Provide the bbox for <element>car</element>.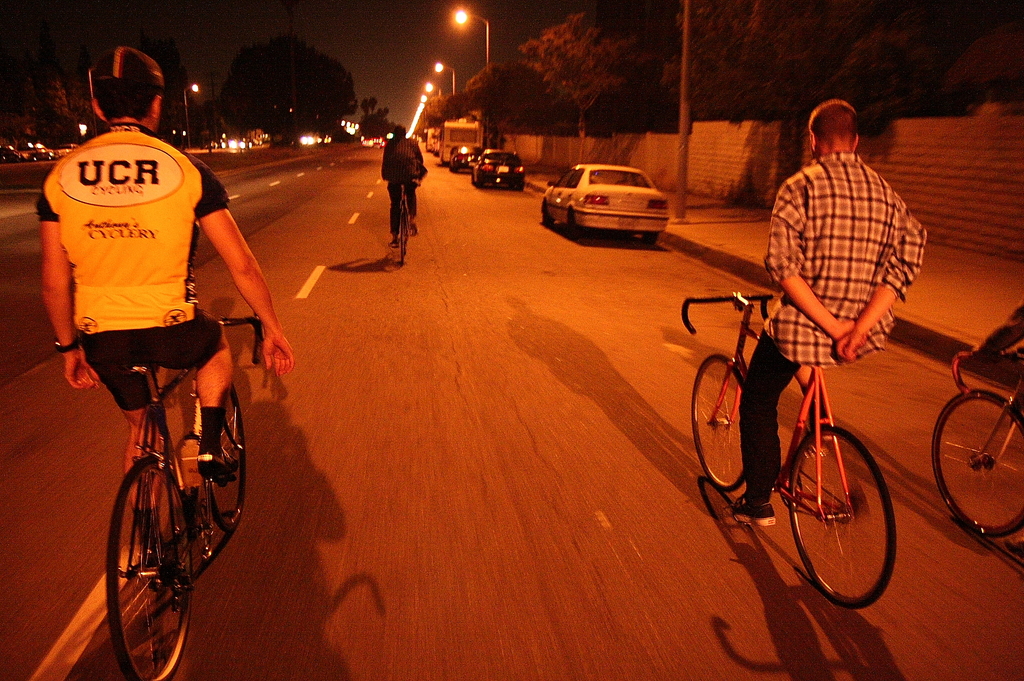
{"left": 541, "top": 161, "right": 670, "bottom": 237}.
